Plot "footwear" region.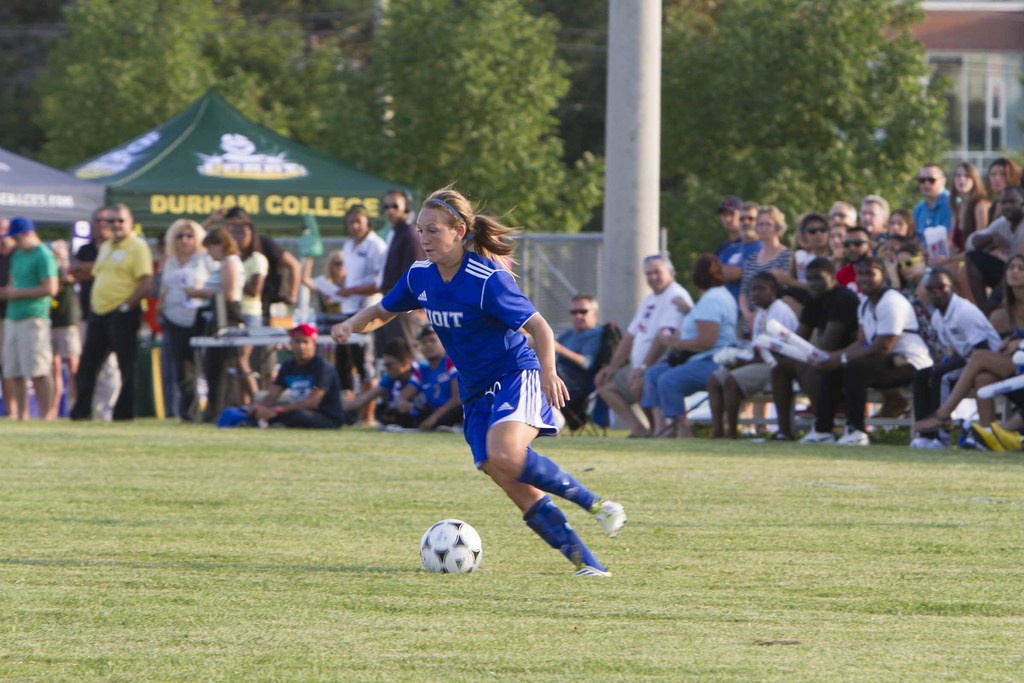
Plotted at rect(441, 423, 462, 433).
